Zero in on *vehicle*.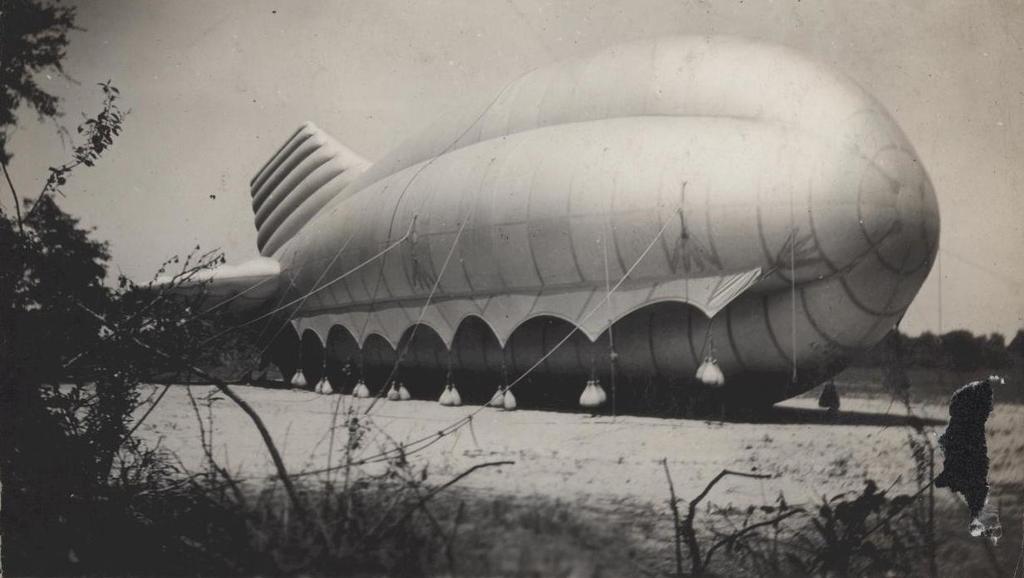
Zeroed in: detection(95, 27, 946, 370).
